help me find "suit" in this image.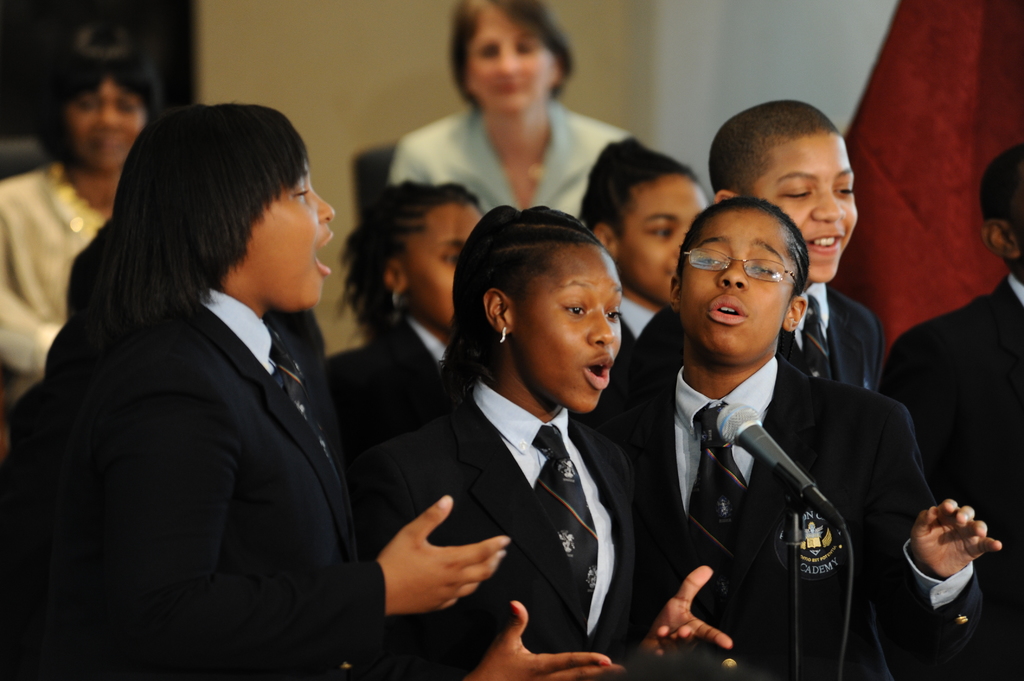
Found it: [left=607, top=374, right=989, bottom=680].
